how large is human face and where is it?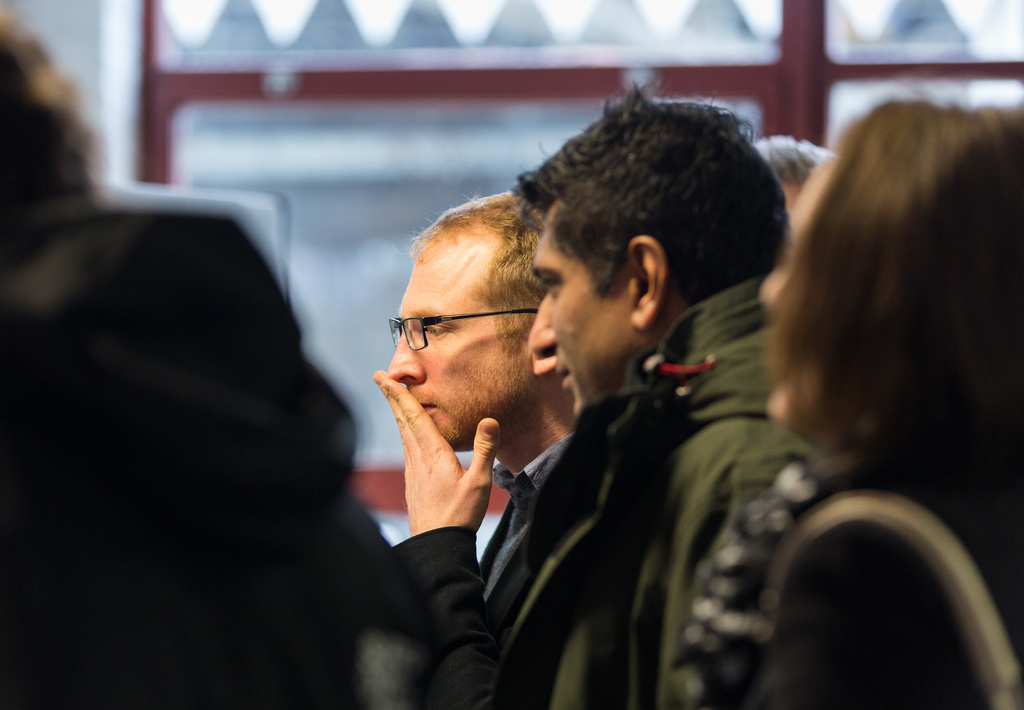
Bounding box: [534,214,638,414].
